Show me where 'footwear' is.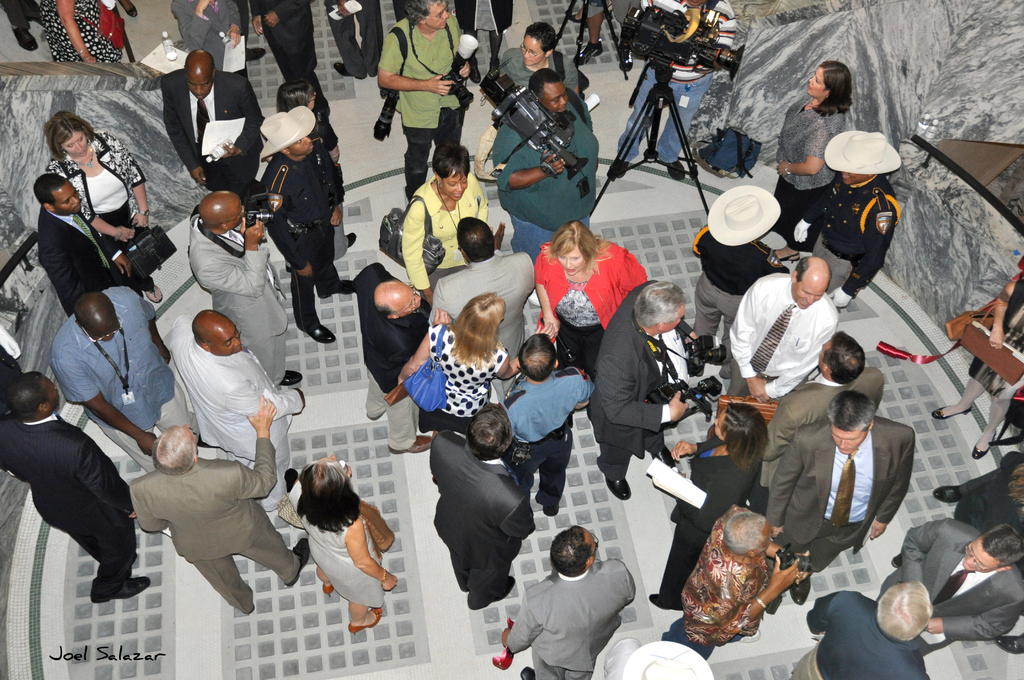
'footwear' is at pyautogui.locateOnScreen(248, 44, 265, 61).
